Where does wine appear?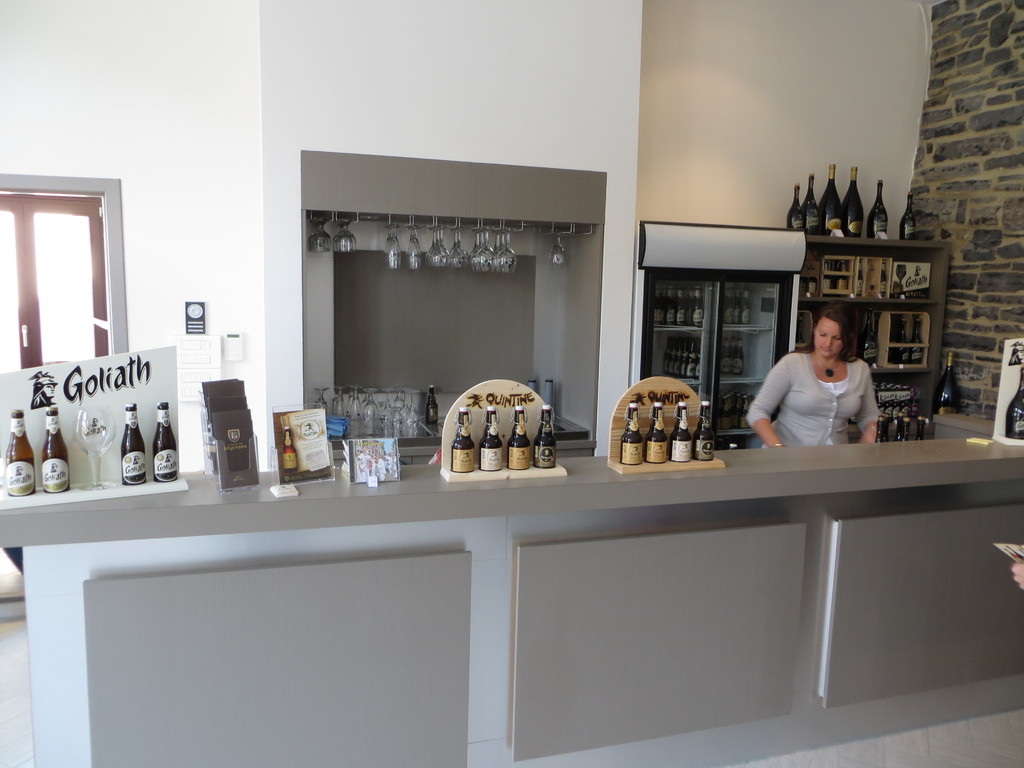
Appears at l=670, t=402, r=690, b=463.
